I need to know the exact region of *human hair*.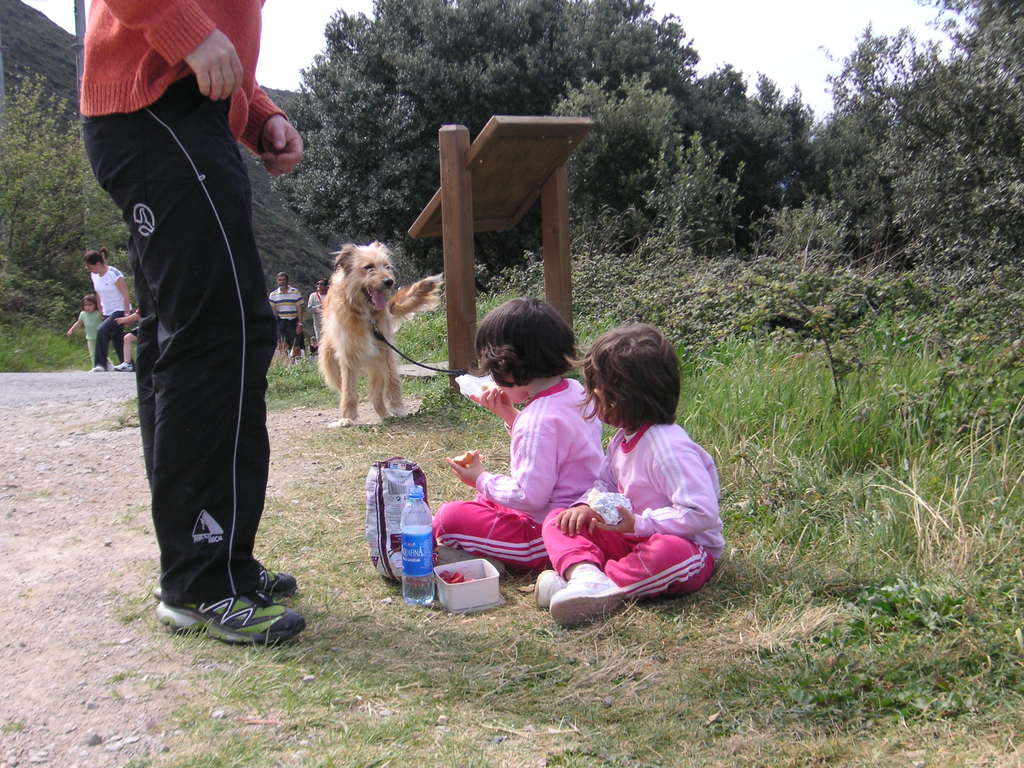
Region: pyautogui.locateOnScreen(79, 246, 109, 267).
